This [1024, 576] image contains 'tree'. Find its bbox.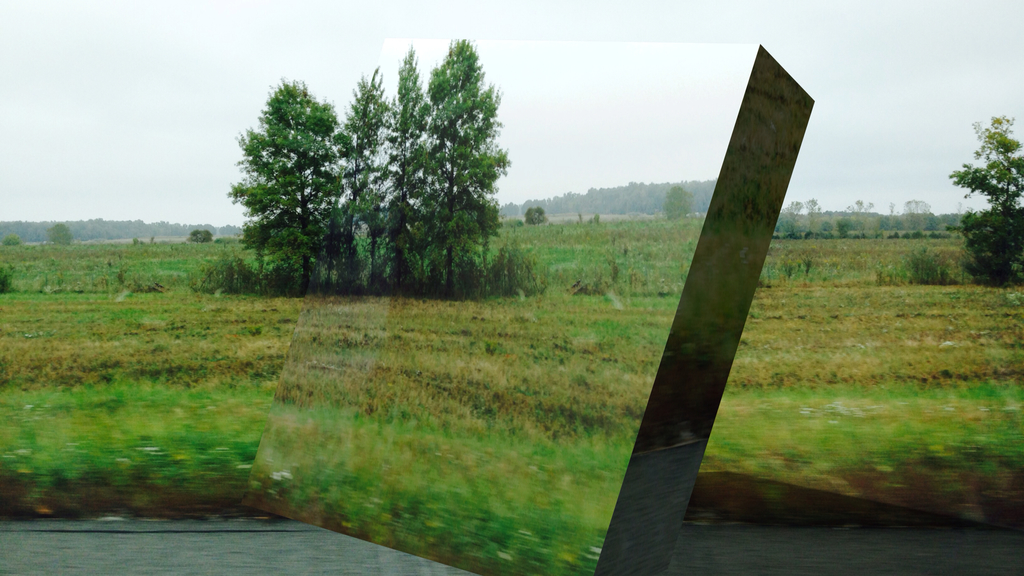
box(191, 230, 216, 245).
